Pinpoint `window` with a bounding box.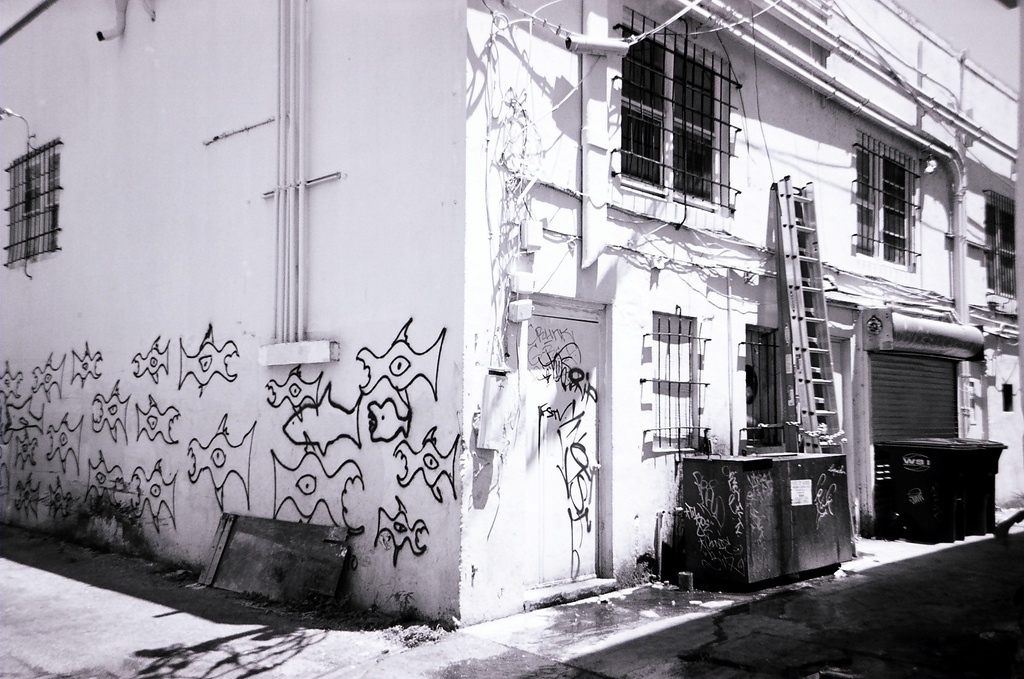
x1=629, y1=31, x2=758, y2=210.
